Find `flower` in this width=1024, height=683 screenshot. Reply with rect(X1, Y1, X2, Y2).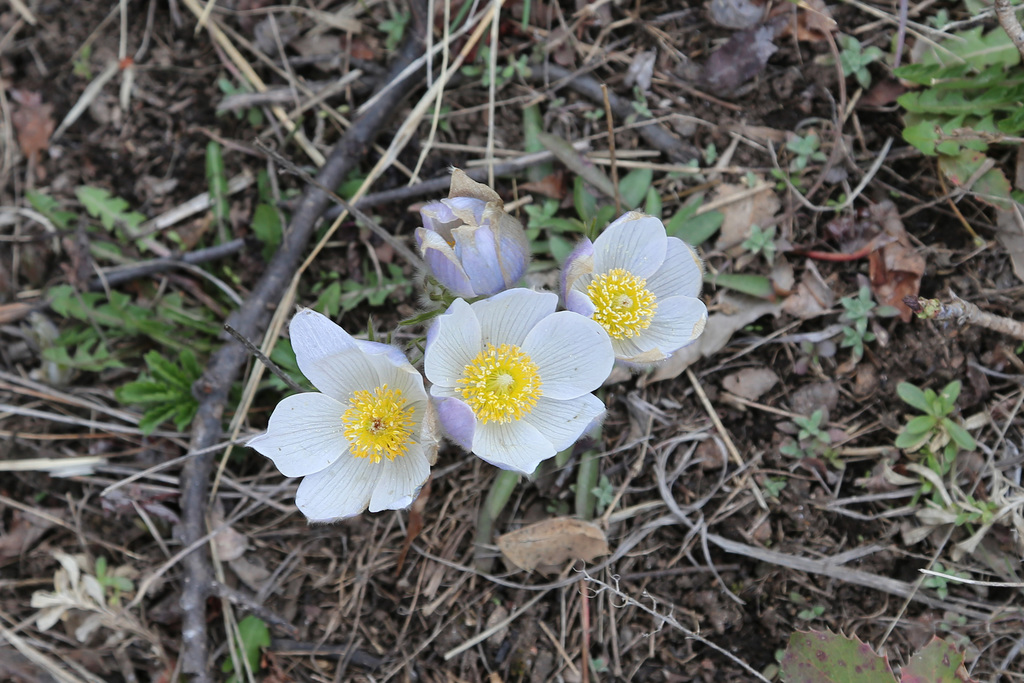
rect(555, 213, 710, 361).
